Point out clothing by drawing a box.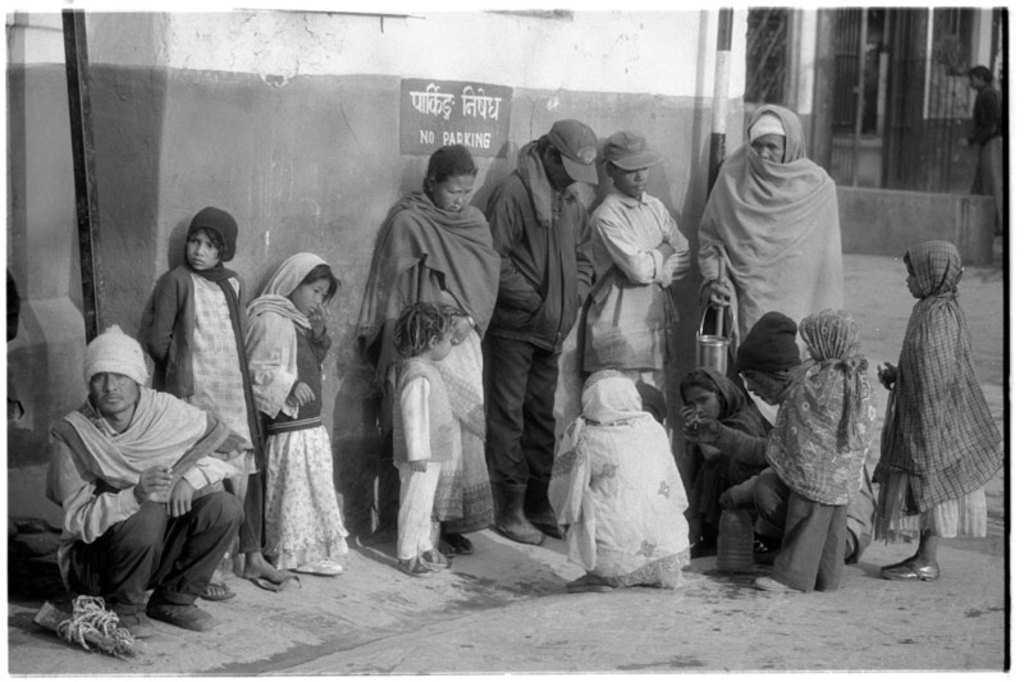
region(699, 106, 842, 421).
